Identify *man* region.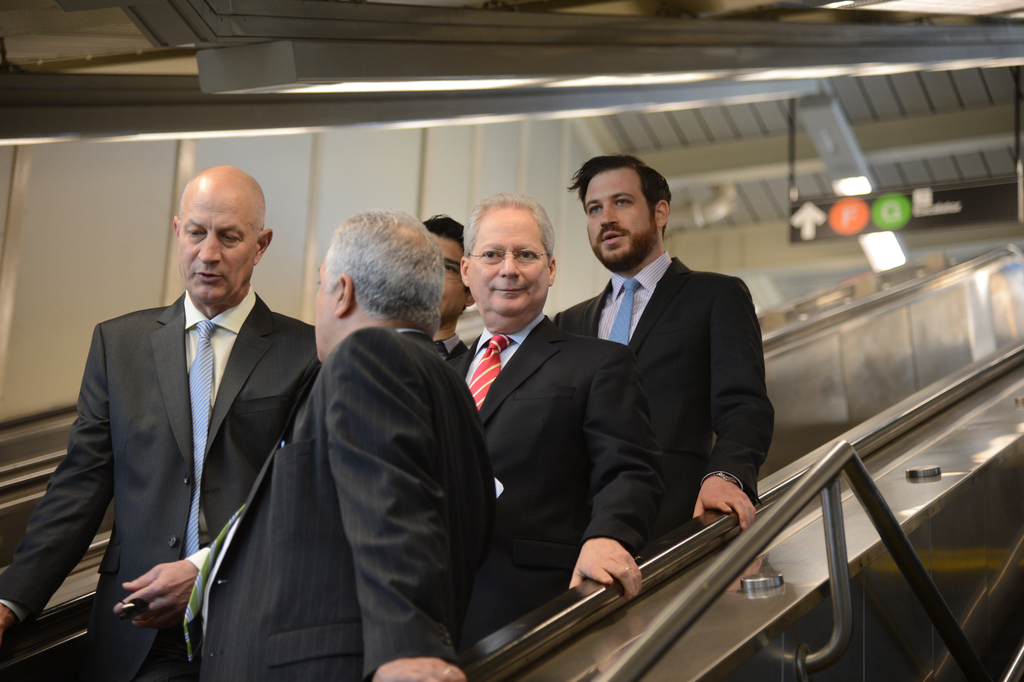
Region: detection(551, 149, 775, 534).
